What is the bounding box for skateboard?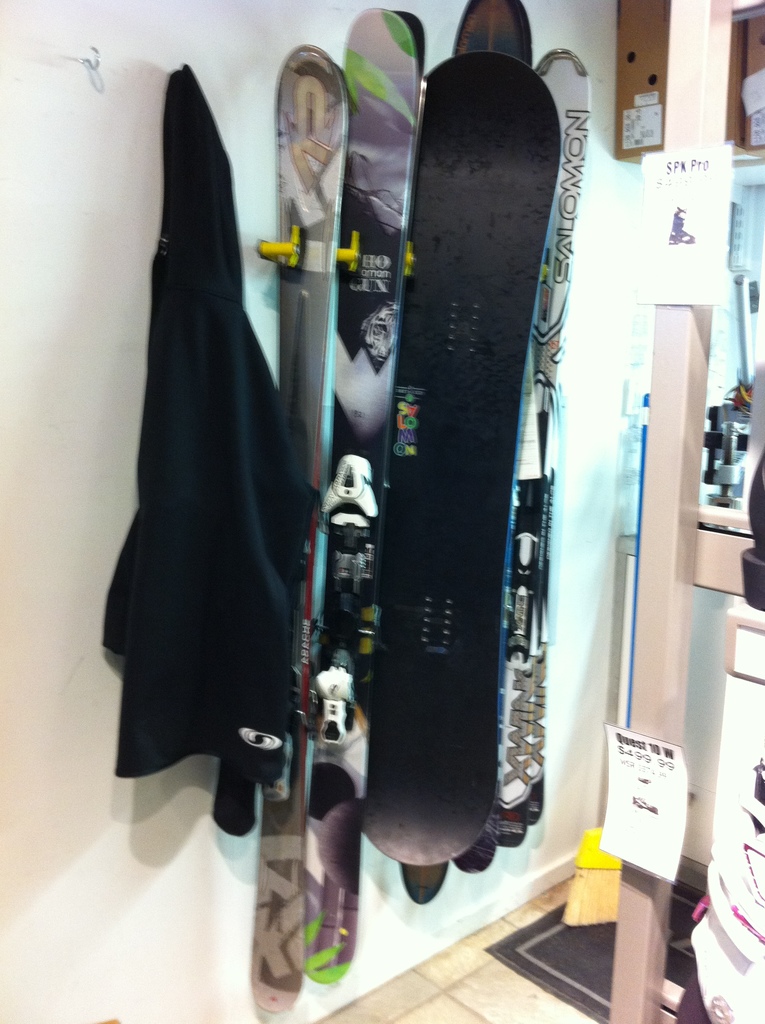
region(313, 1, 450, 980).
